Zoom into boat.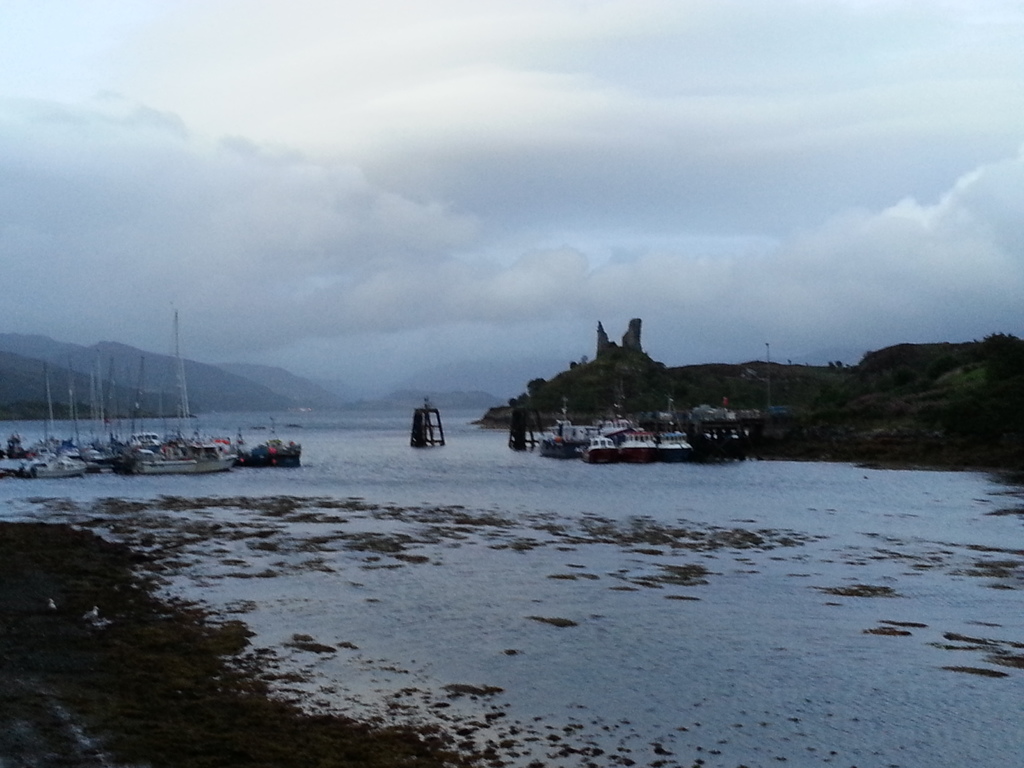
Zoom target: (x1=579, y1=433, x2=618, y2=465).
